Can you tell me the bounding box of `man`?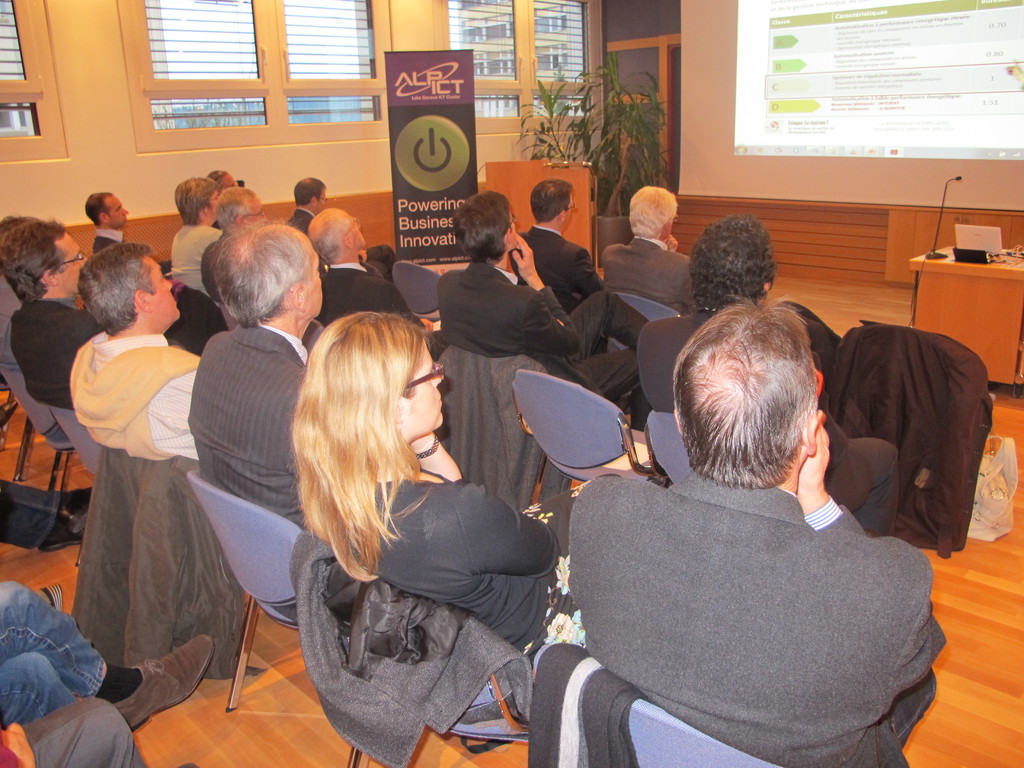
locate(602, 184, 696, 312).
